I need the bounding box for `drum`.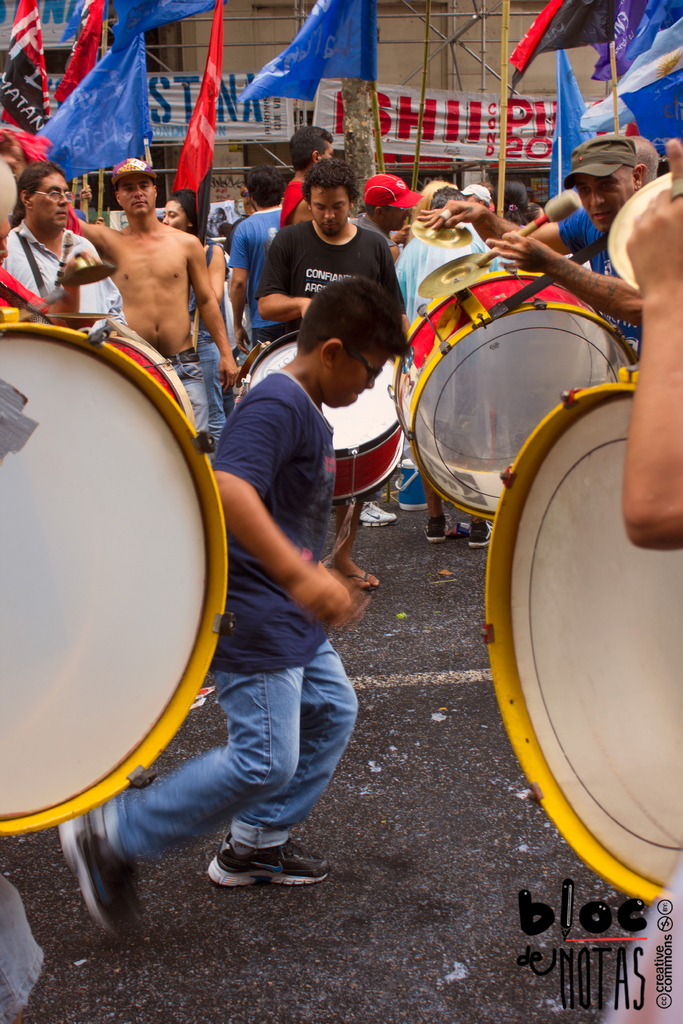
Here it is: detection(5, 229, 238, 784).
